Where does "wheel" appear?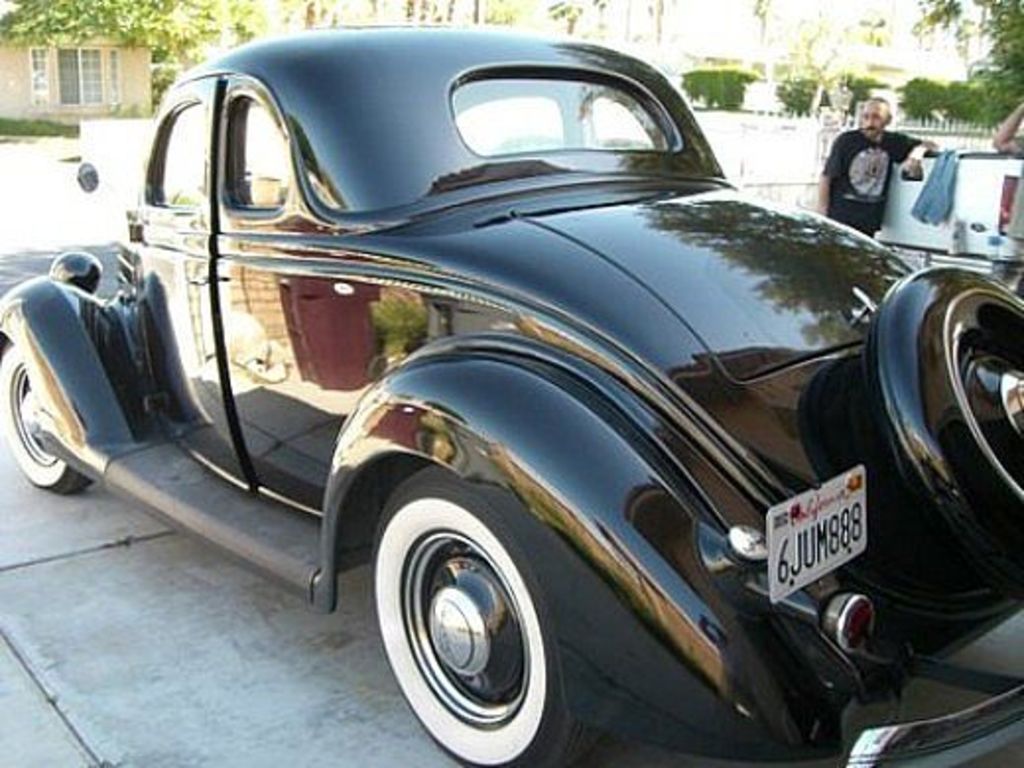
Appears at BBox(866, 268, 1022, 547).
